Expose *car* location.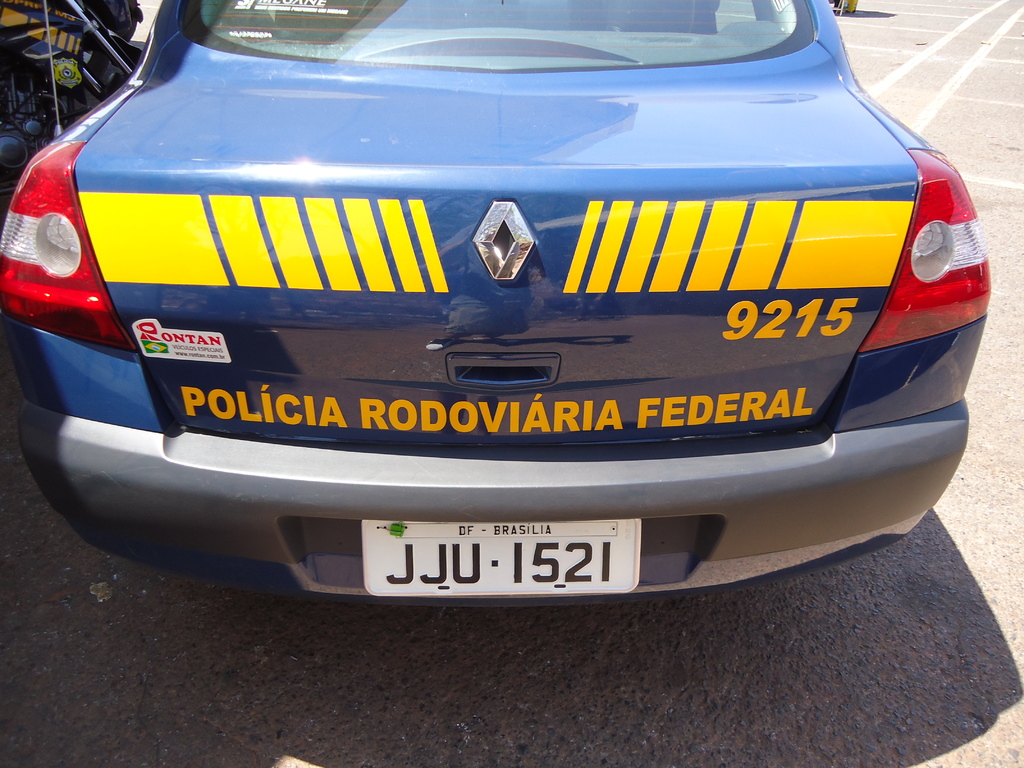
Exposed at detection(0, 0, 1005, 624).
